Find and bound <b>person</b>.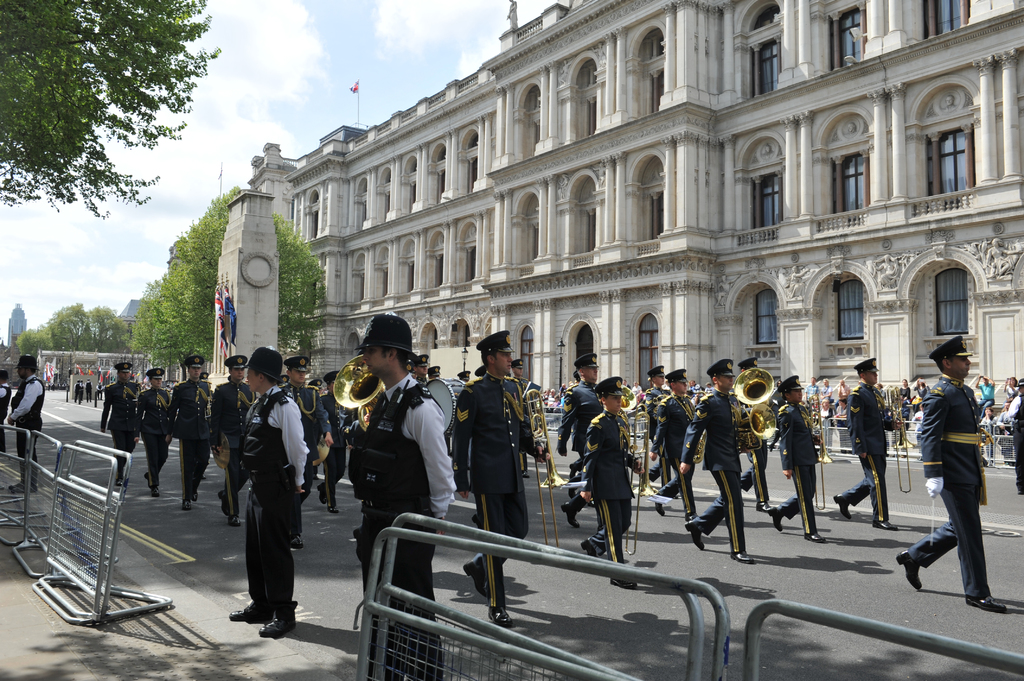
Bound: <region>898, 335, 1008, 612</region>.
